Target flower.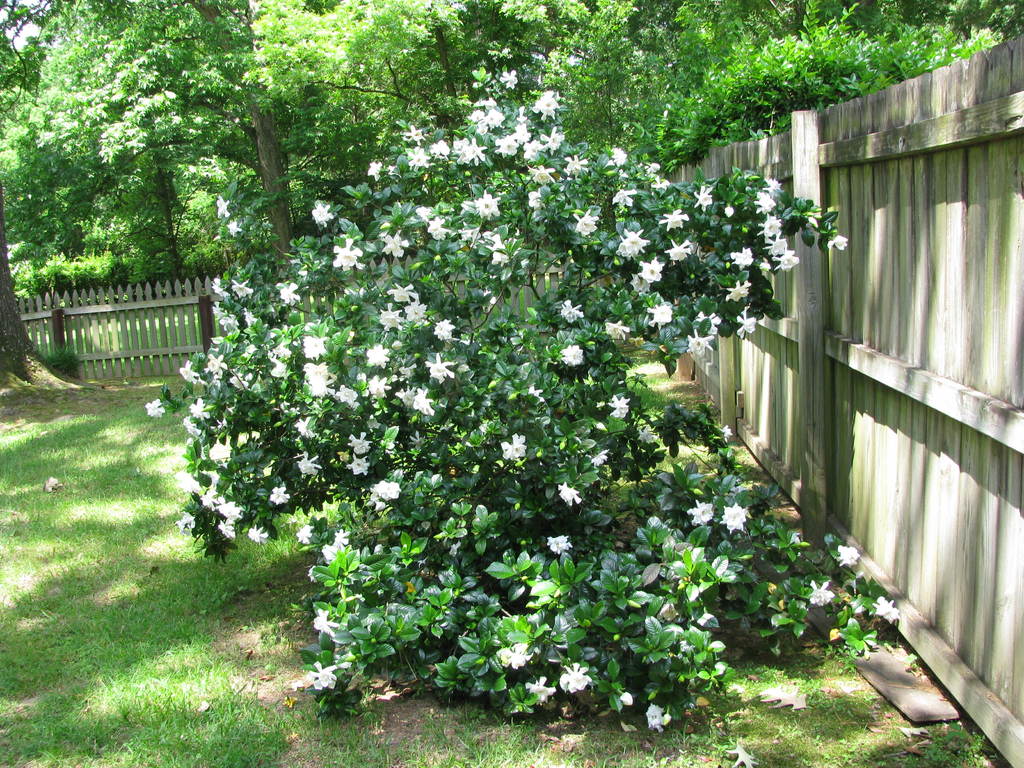
Target region: region(735, 314, 755, 338).
